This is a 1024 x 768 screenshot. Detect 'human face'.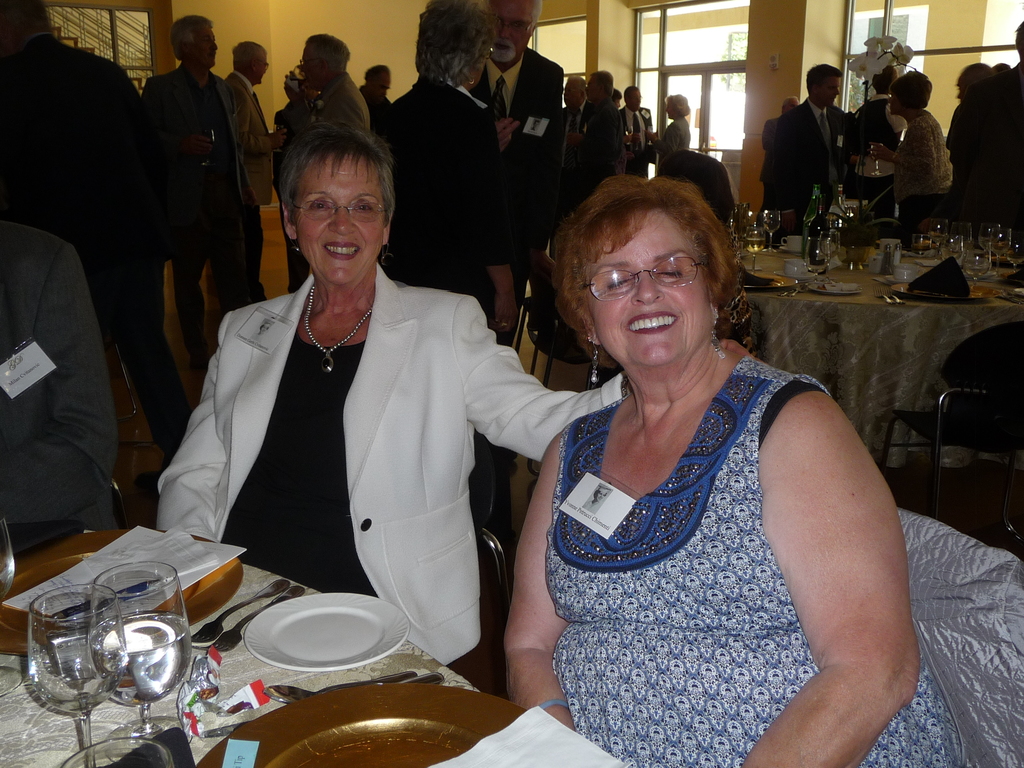
box=[292, 152, 387, 286].
